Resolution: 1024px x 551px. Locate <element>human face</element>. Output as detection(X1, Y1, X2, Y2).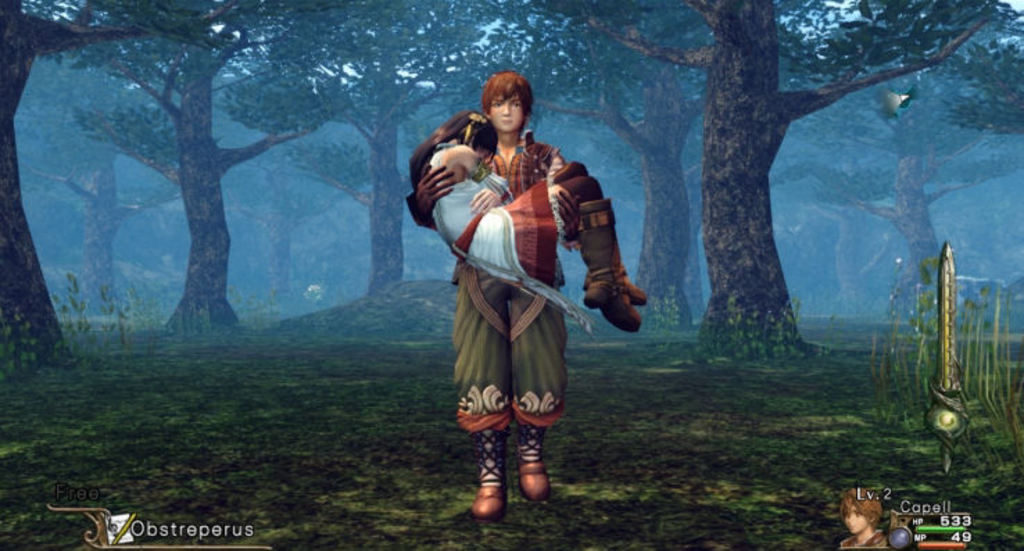
detection(490, 93, 524, 129).
